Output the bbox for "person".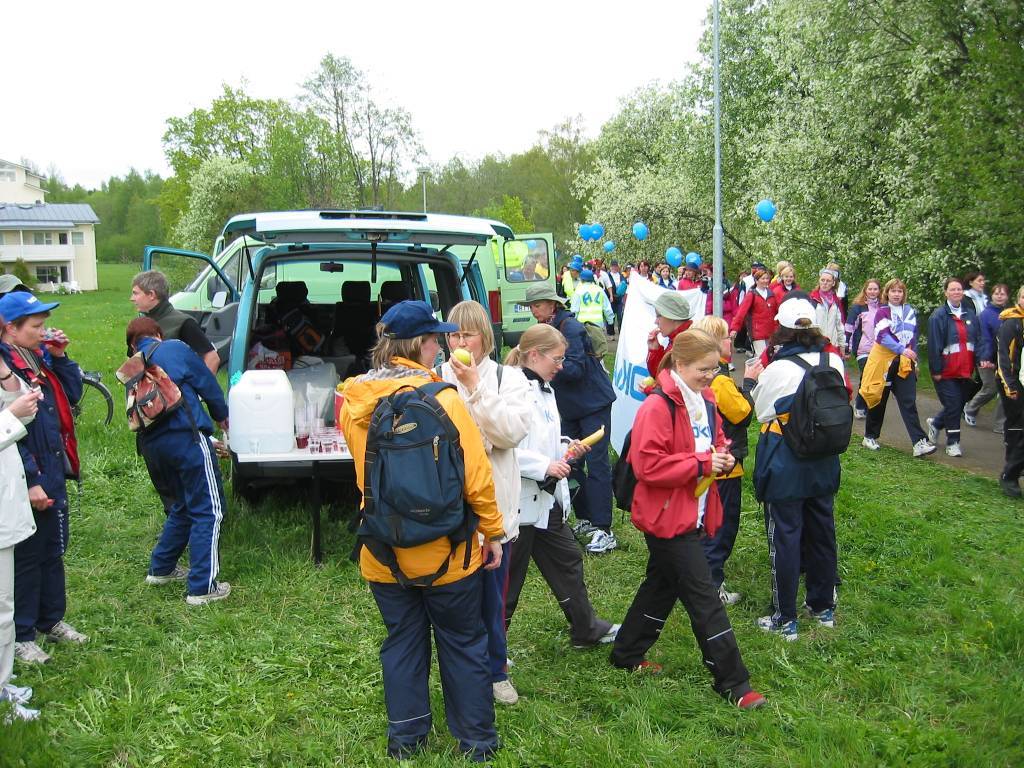
[960, 279, 1011, 431].
